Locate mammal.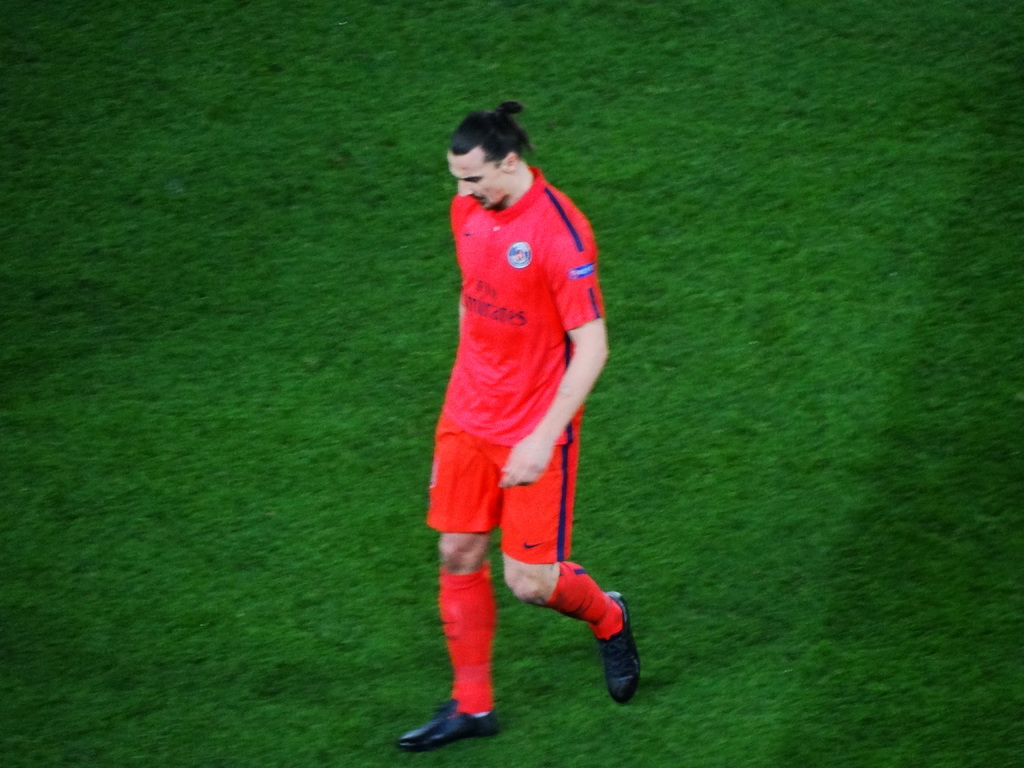
Bounding box: region(396, 98, 645, 744).
